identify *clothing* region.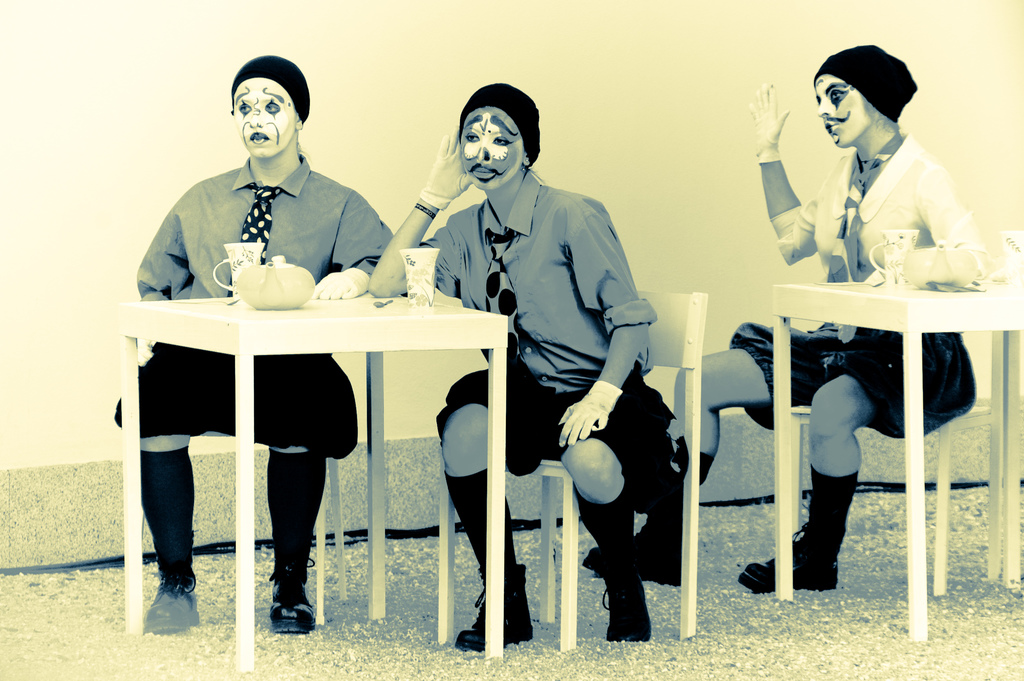
Region: x1=732, y1=127, x2=976, y2=422.
